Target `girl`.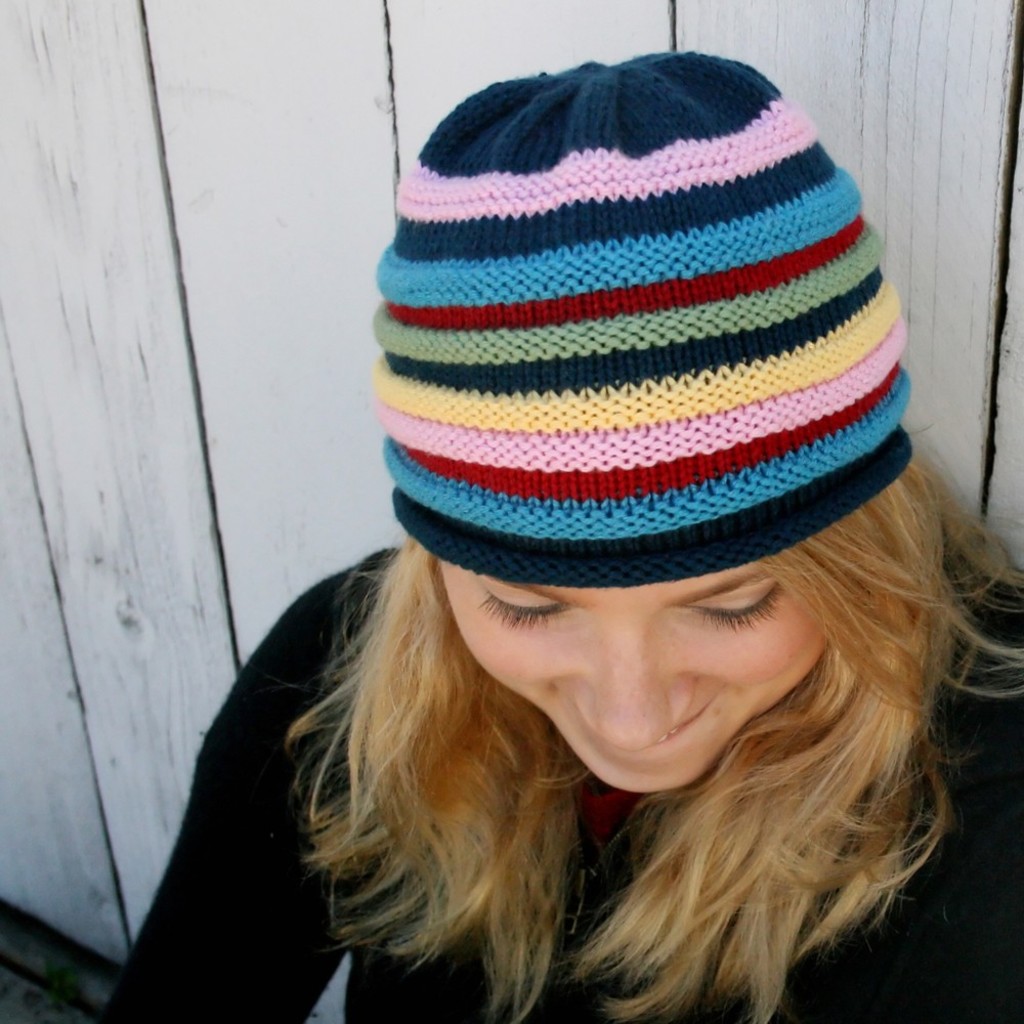
Target region: detection(143, 104, 1023, 1005).
